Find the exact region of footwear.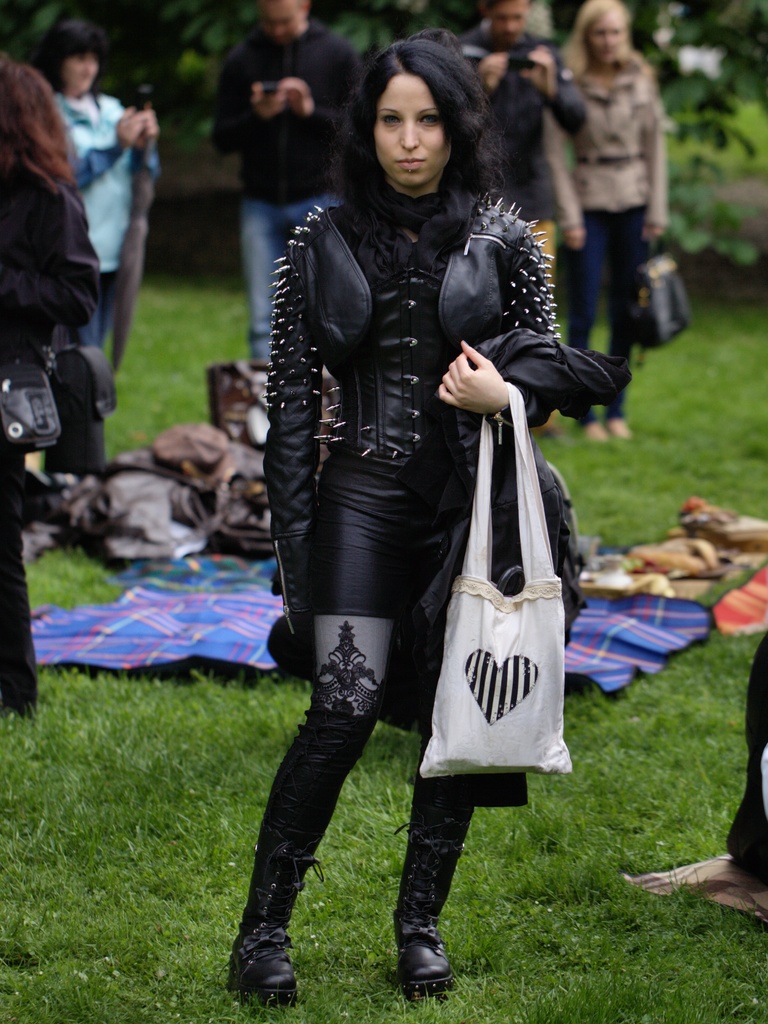
Exact region: locate(228, 694, 381, 1002).
